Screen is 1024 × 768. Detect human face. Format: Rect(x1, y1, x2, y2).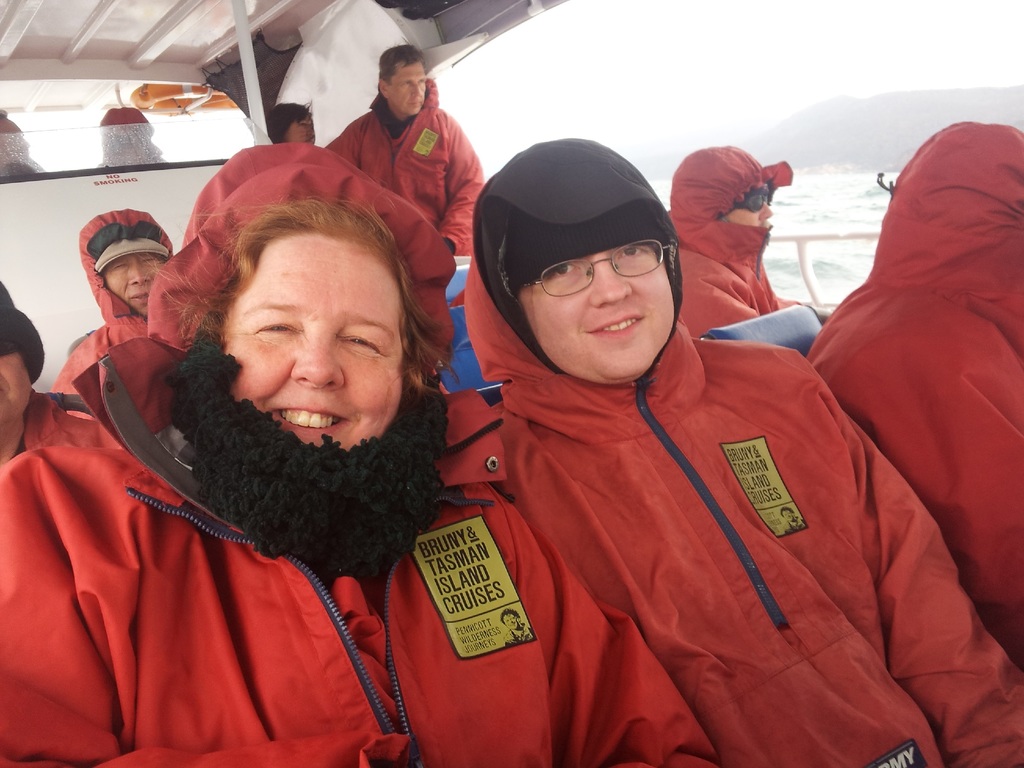
Rect(388, 65, 433, 120).
